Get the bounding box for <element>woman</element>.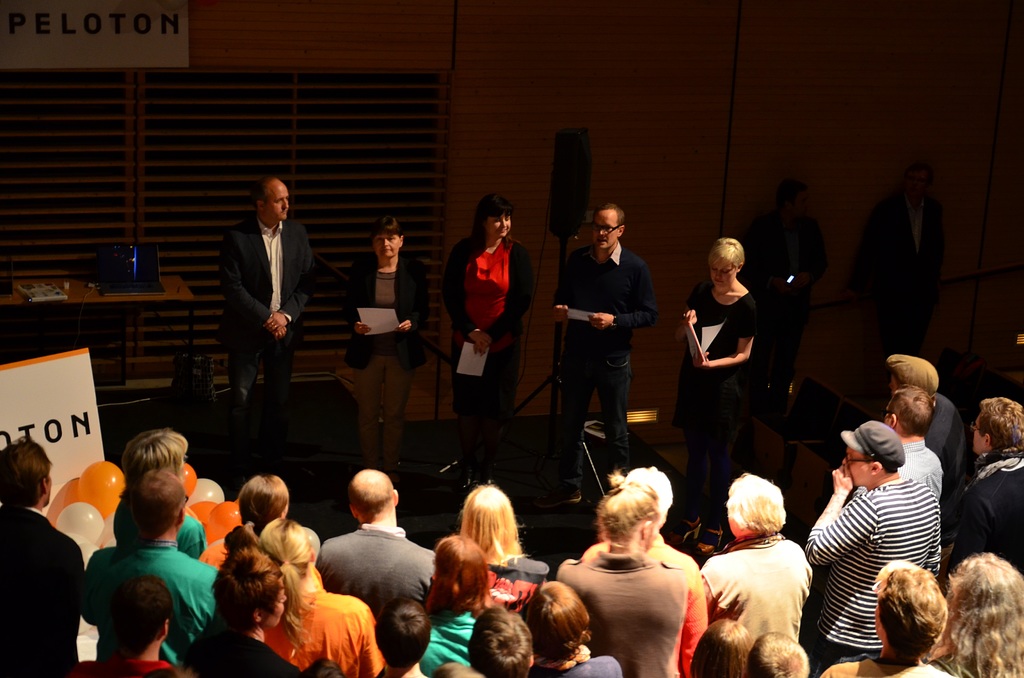
l=525, t=579, r=620, b=677.
